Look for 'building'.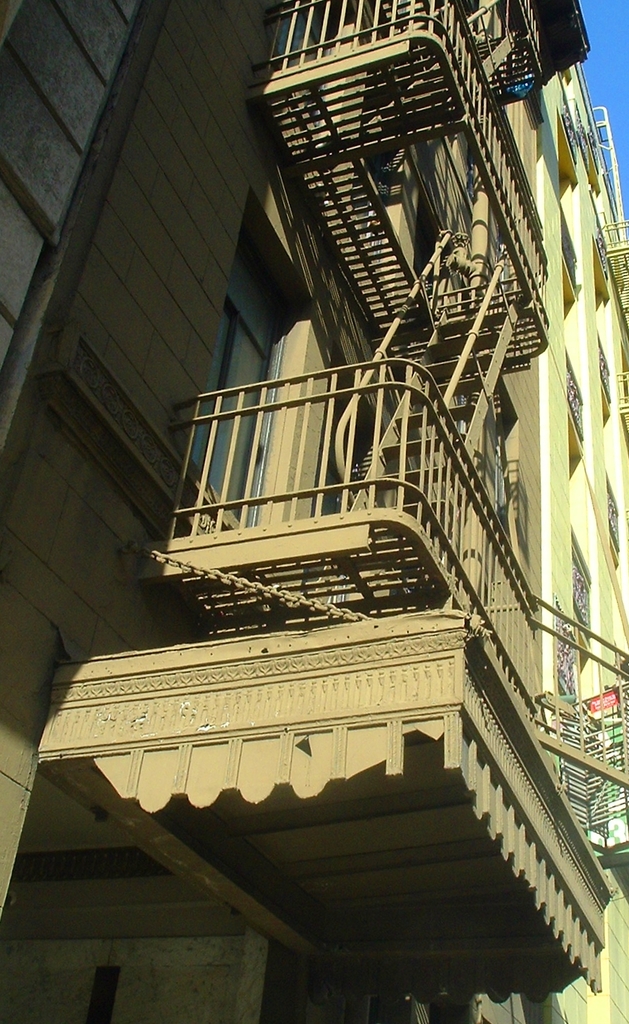
Found: <region>0, 67, 628, 1023</region>.
